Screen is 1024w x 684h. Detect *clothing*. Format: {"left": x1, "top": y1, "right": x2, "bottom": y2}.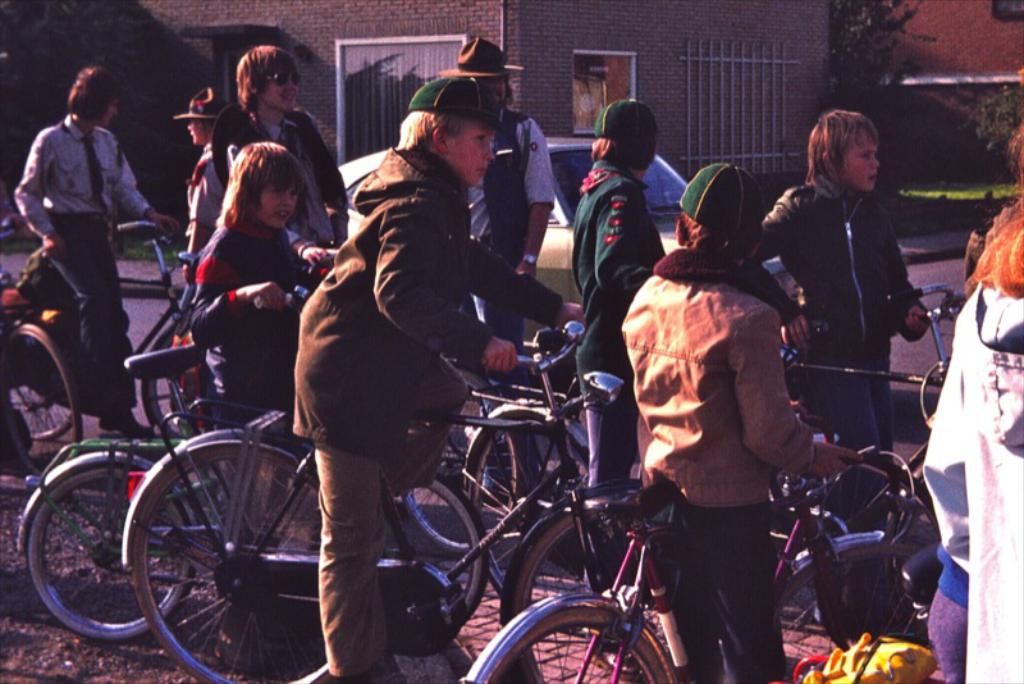
{"left": 182, "top": 220, "right": 332, "bottom": 443}.
